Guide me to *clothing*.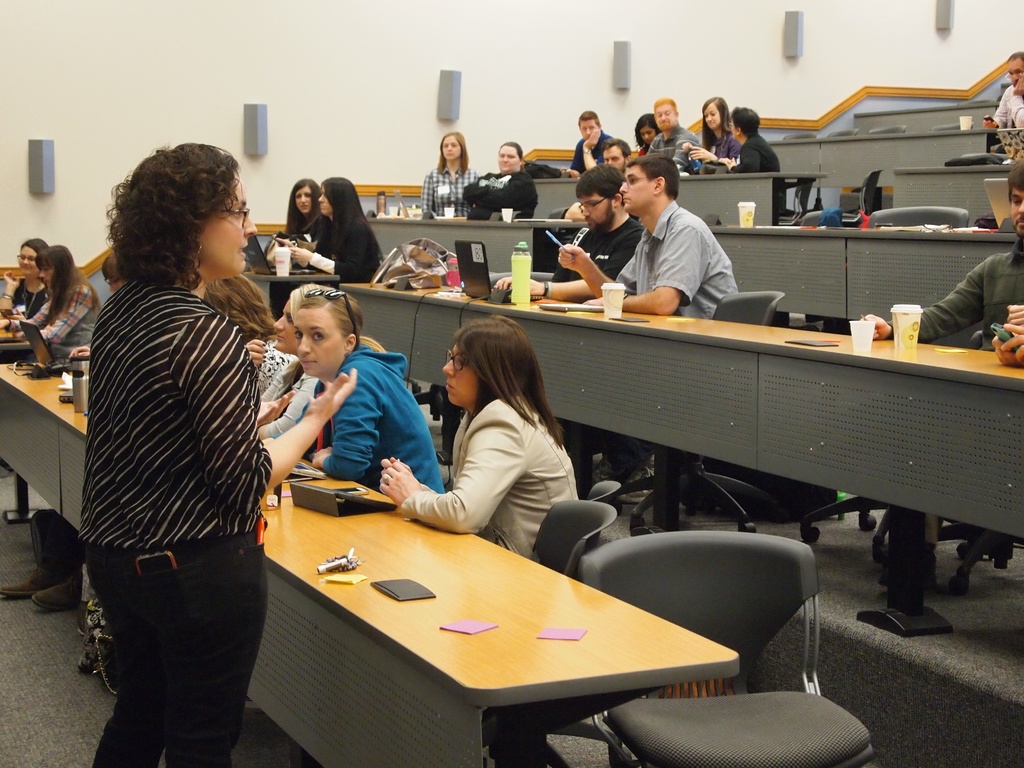
Guidance: BBox(258, 345, 289, 388).
